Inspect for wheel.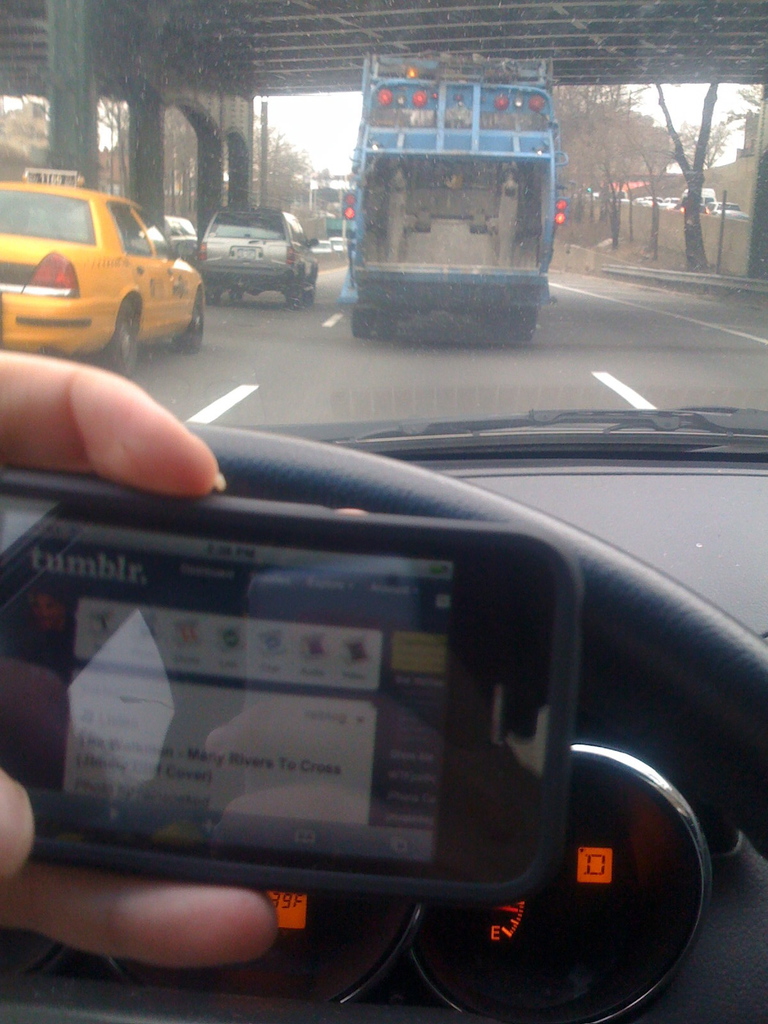
Inspection: Rect(108, 303, 138, 383).
